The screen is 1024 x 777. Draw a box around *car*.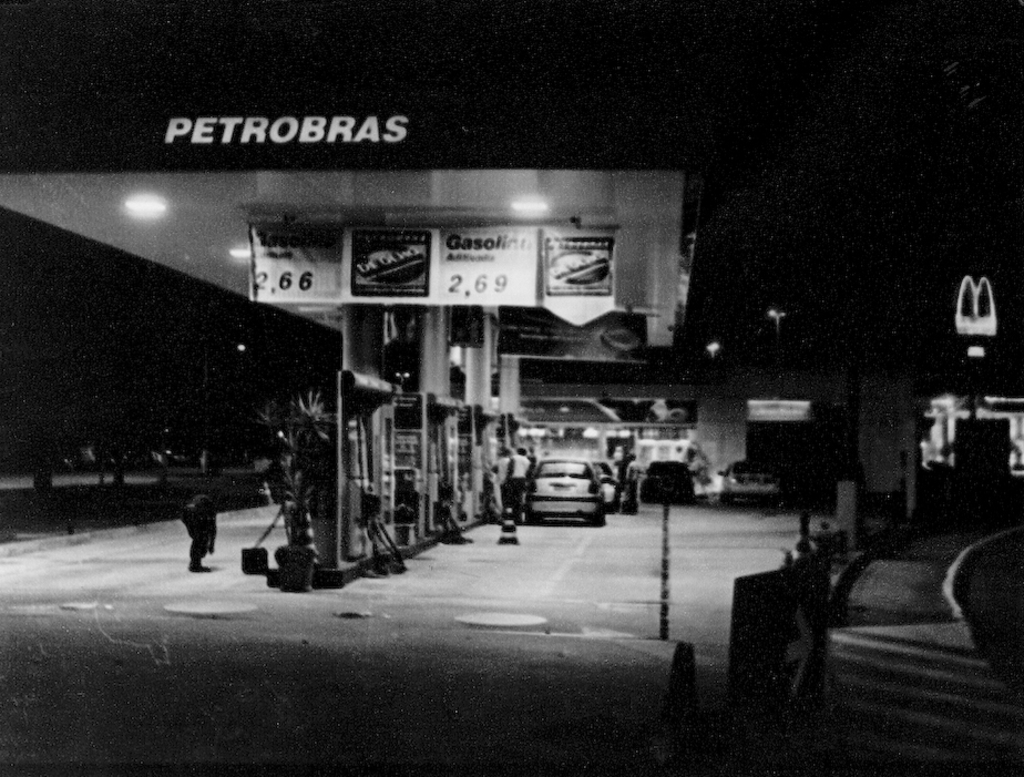
crop(521, 454, 607, 523).
